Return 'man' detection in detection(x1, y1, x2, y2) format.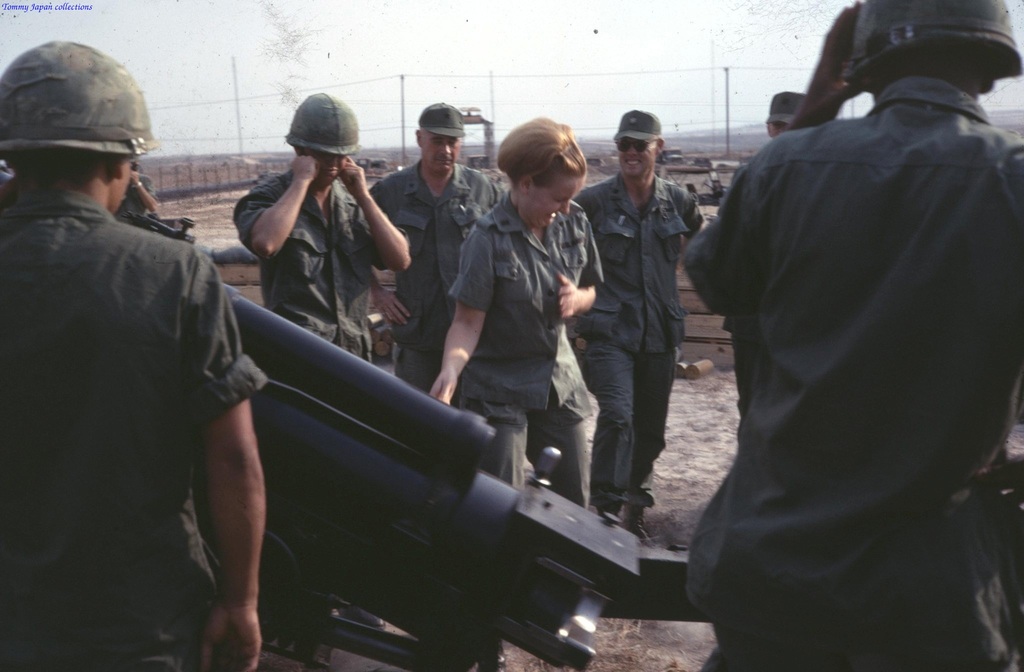
detection(723, 89, 812, 424).
